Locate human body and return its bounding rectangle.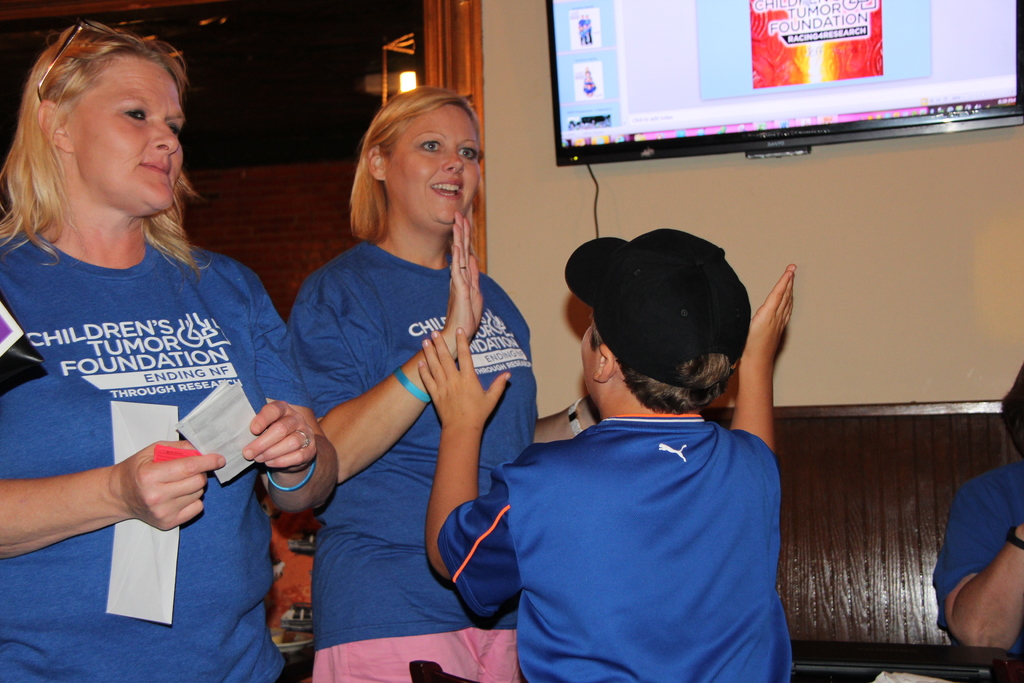
locate(275, 84, 519, 682).
